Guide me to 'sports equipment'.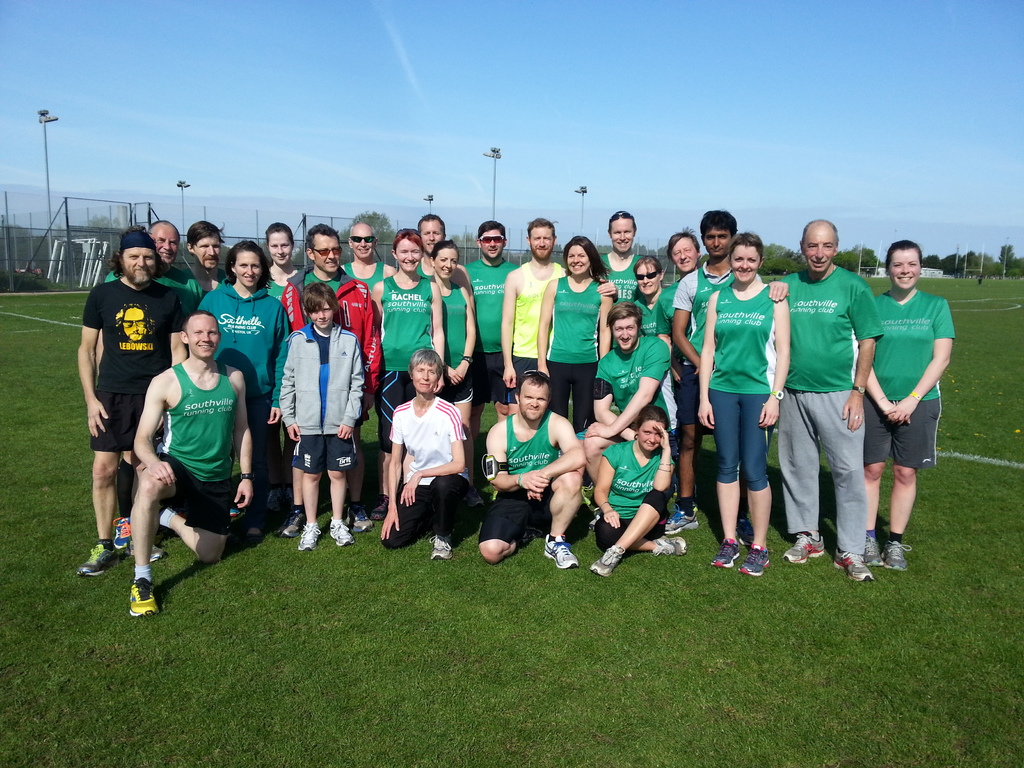
Guidance: detection(880, 539, 911, 570).
